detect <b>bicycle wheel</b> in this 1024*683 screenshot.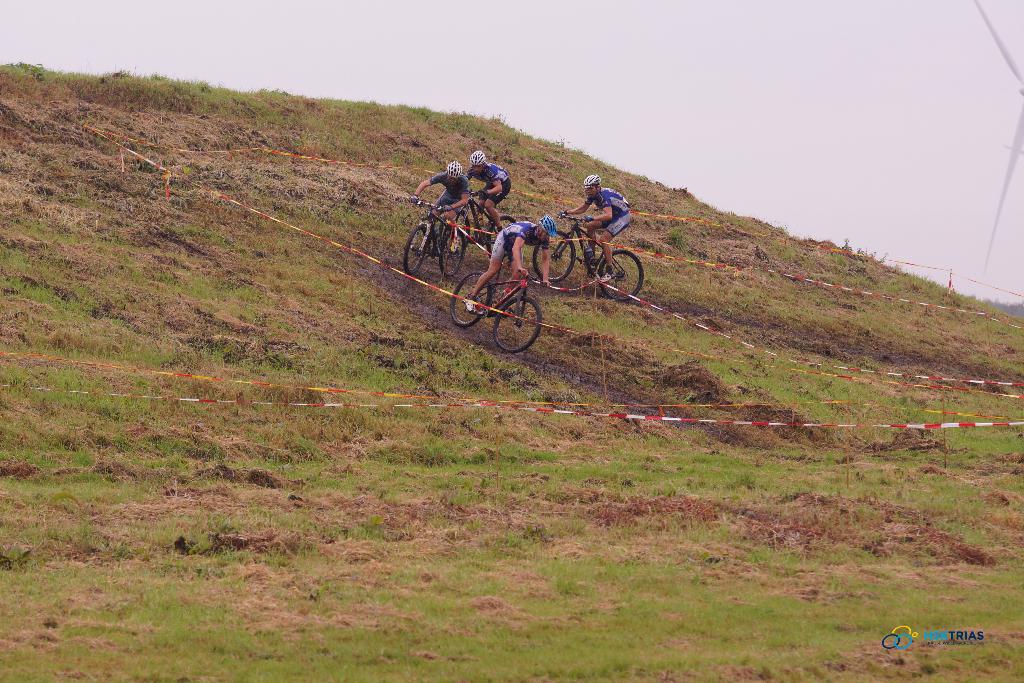
Detection: box(598, 248, 645, 302).
